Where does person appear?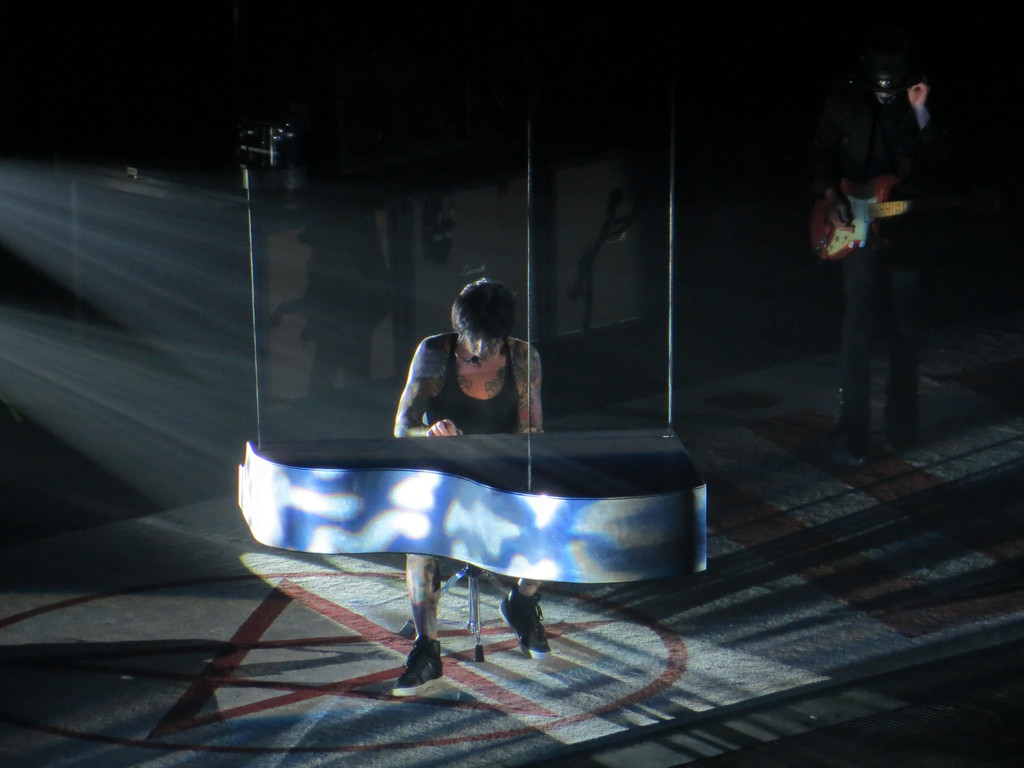
Appears at [808, 49, 949, 468].
